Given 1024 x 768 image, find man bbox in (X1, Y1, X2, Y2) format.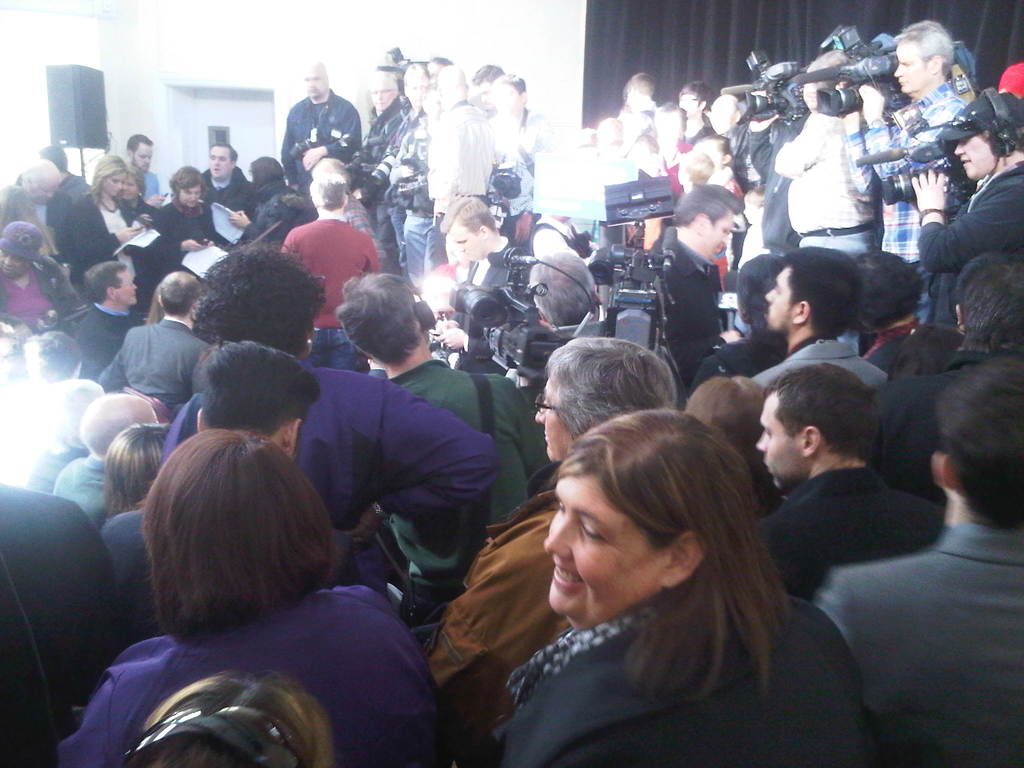
(812, 358, 1023, 767).
